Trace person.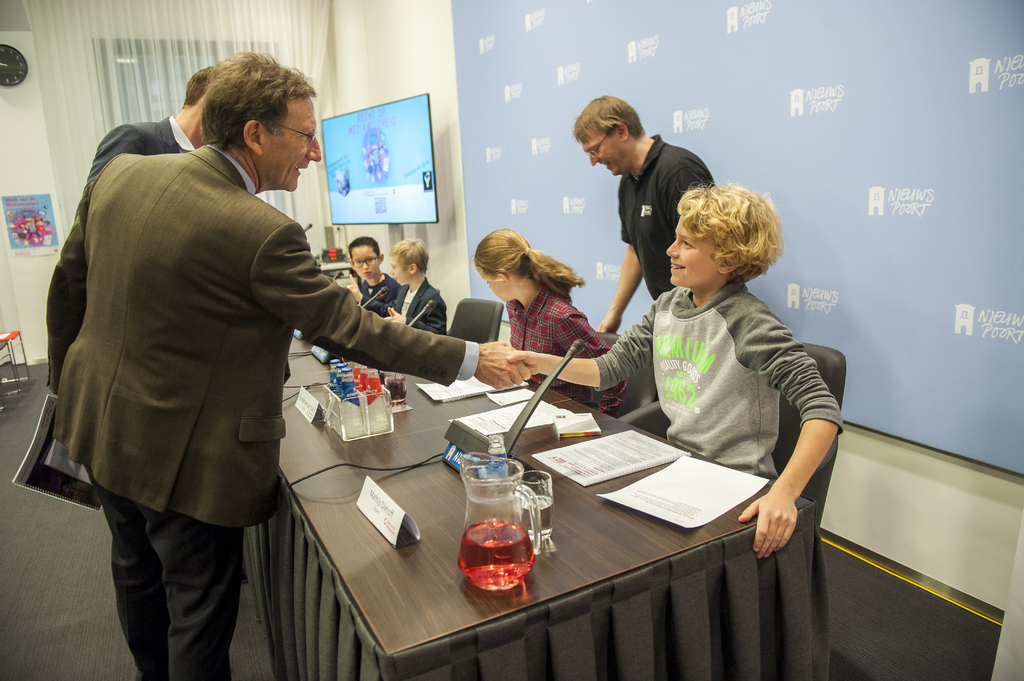
Traced to (left=374, top=233, right=451, bottom=337).
